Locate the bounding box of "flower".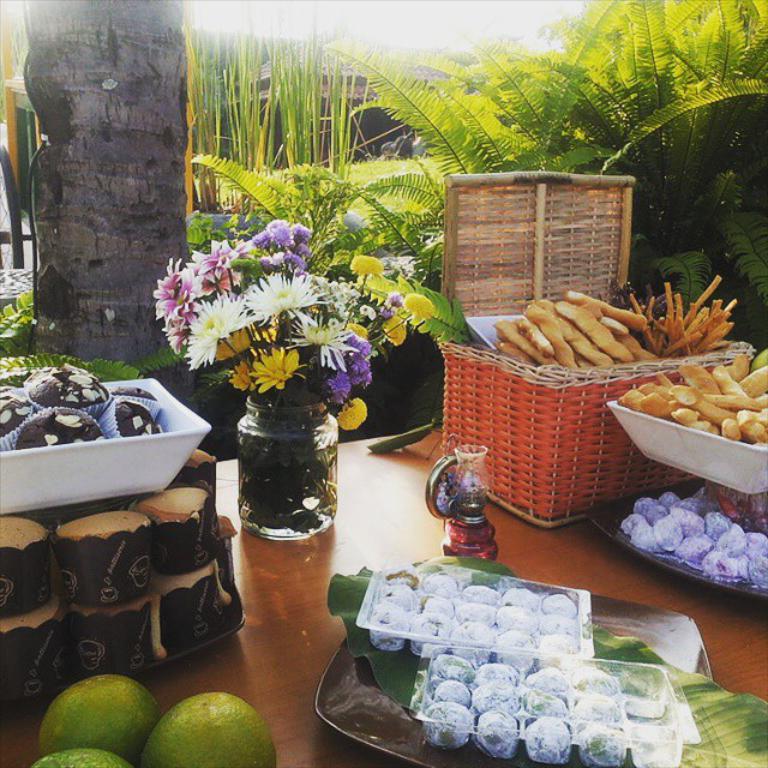
Bounding box: left=314, top=366, right=348, bottom=398.
